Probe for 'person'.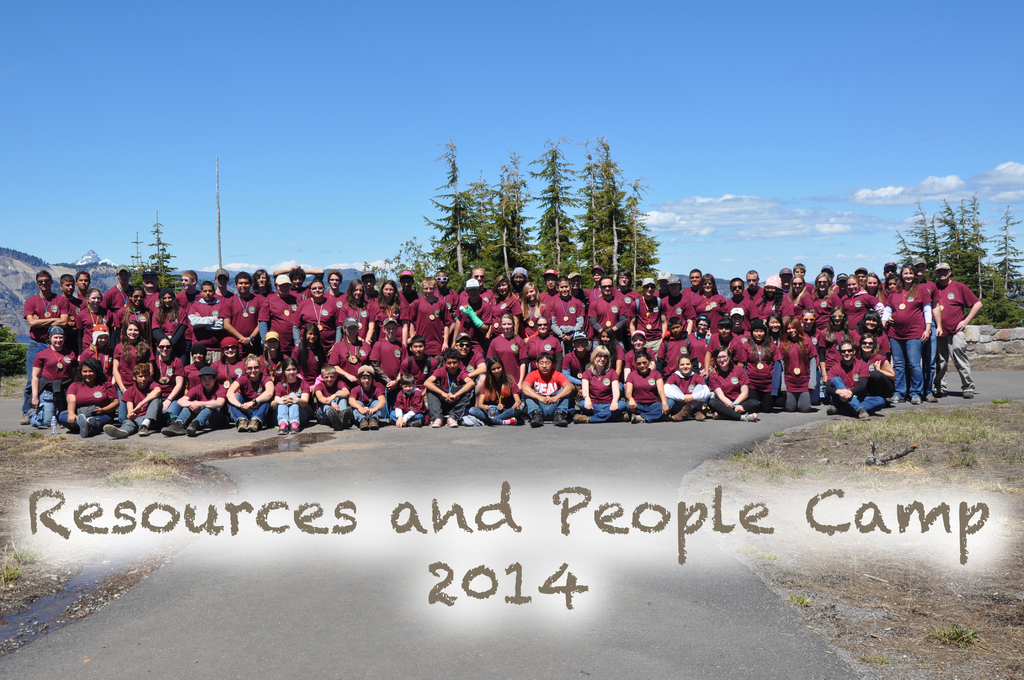
Probe result: {"x1": 222, "y1": 267, "x2": 263, "y2": 343}.
